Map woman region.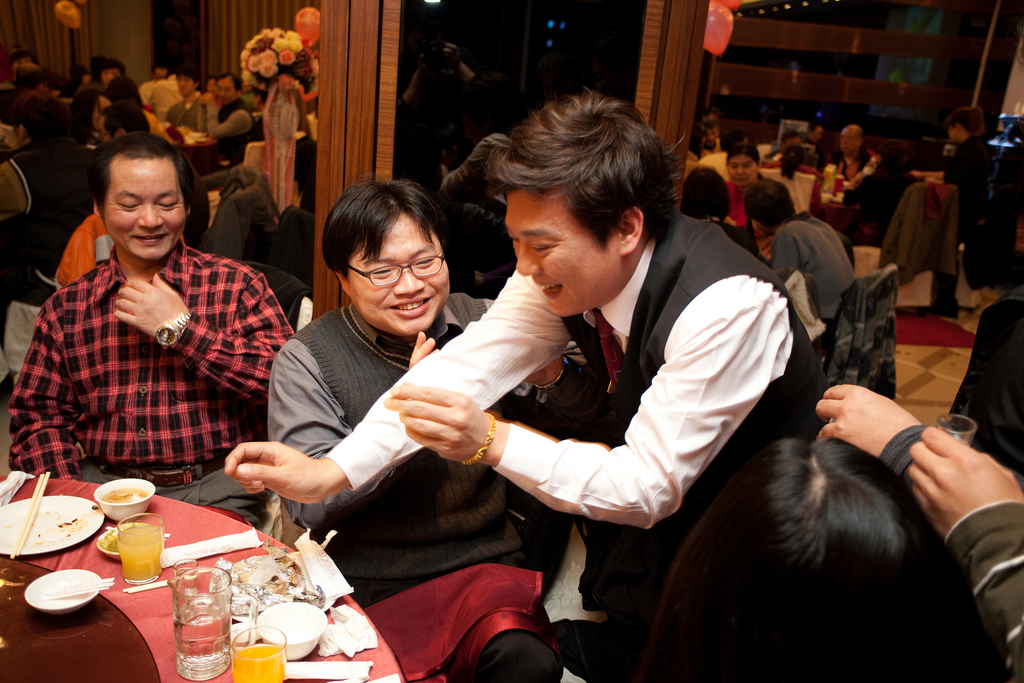
Mapped to box(938, 105, 989, 263).
